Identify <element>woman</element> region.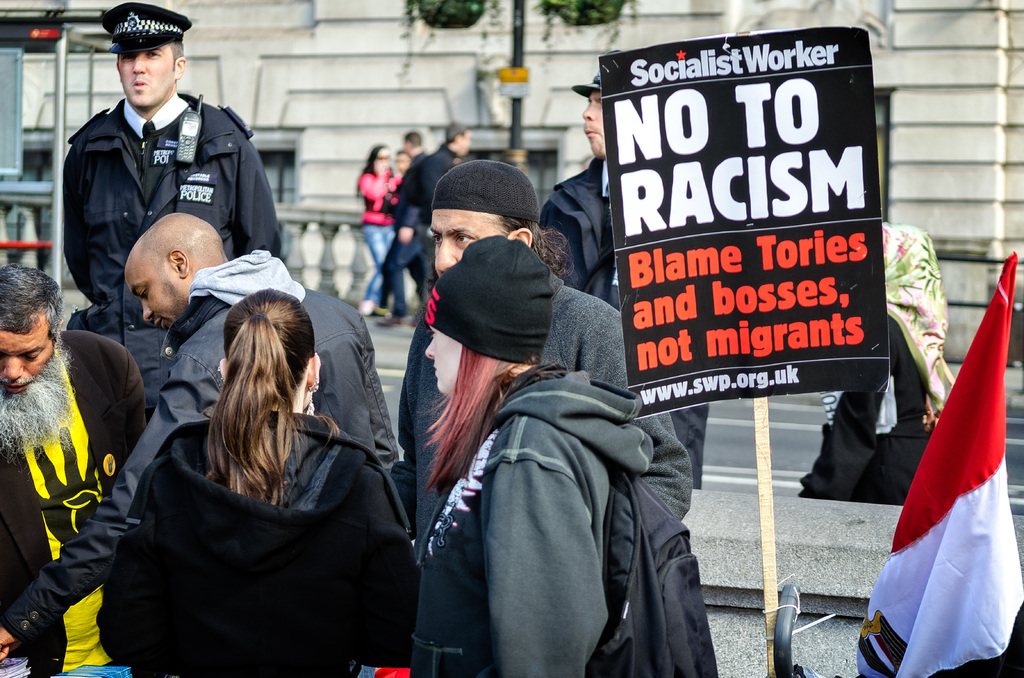
Region: pyautogui.locateOnScreen(118, 254, 377, 674).
